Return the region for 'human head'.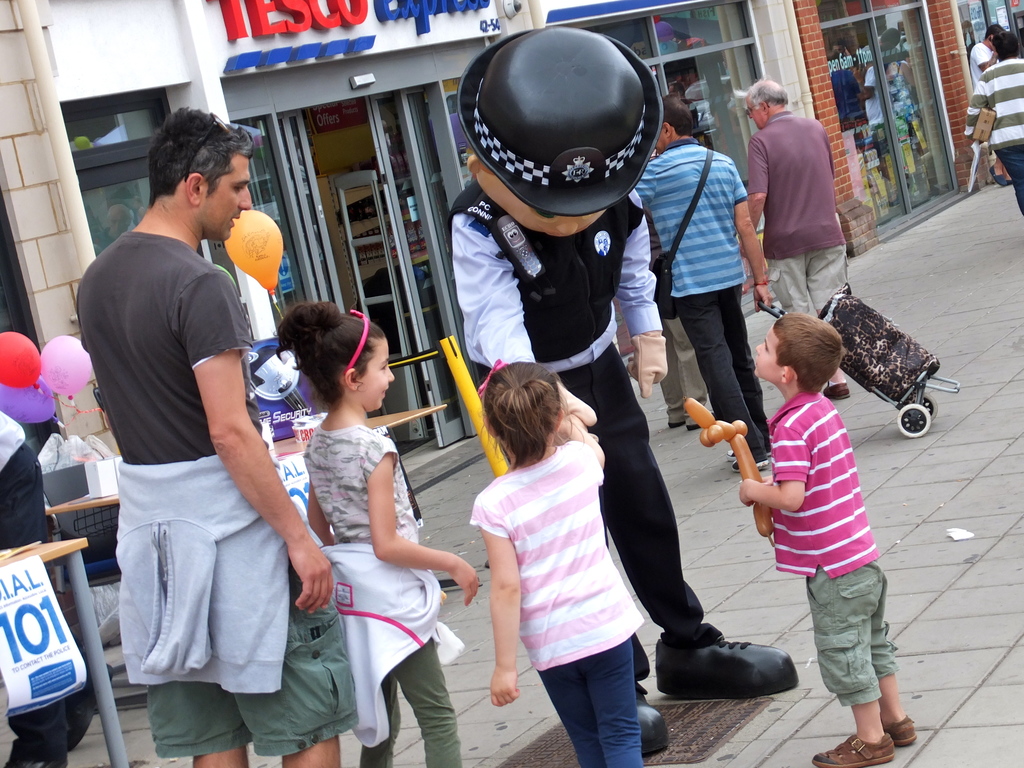
region(127, 104, 253, 241).
